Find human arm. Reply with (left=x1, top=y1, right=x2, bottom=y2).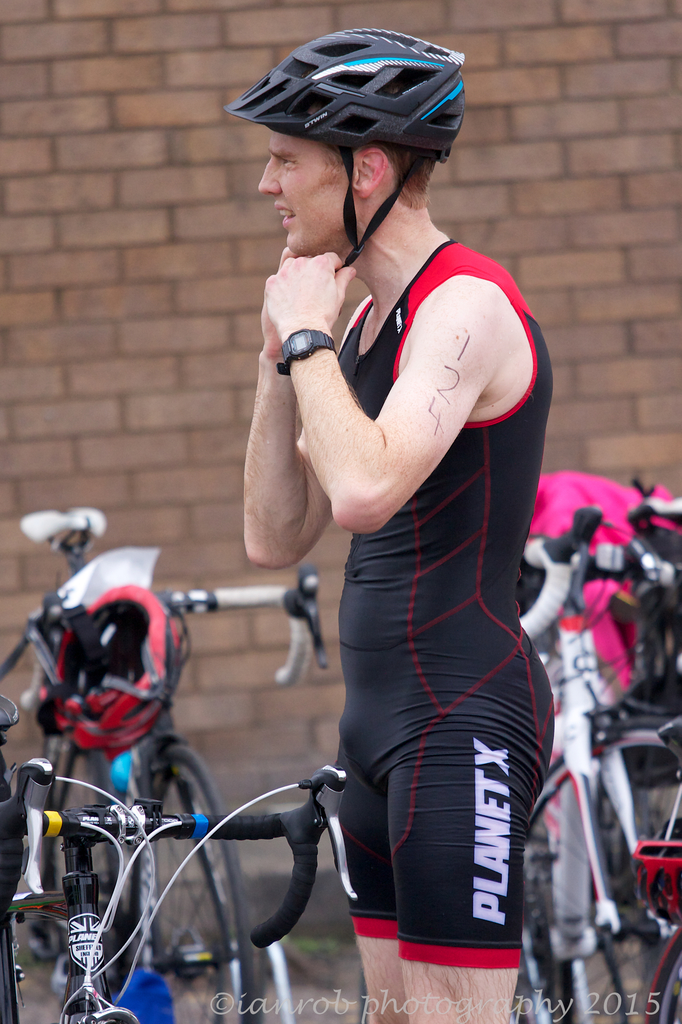
(left=238, top=227, right=388, bottom=575).
